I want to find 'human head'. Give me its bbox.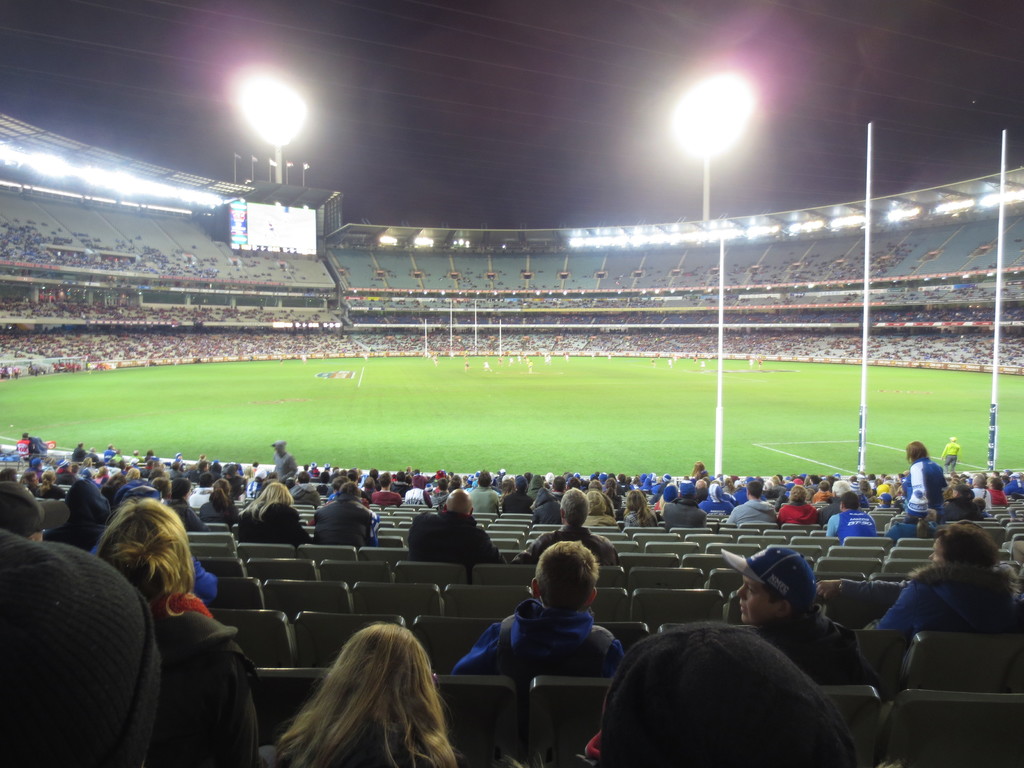
crop(336, 622, 439, 730).
